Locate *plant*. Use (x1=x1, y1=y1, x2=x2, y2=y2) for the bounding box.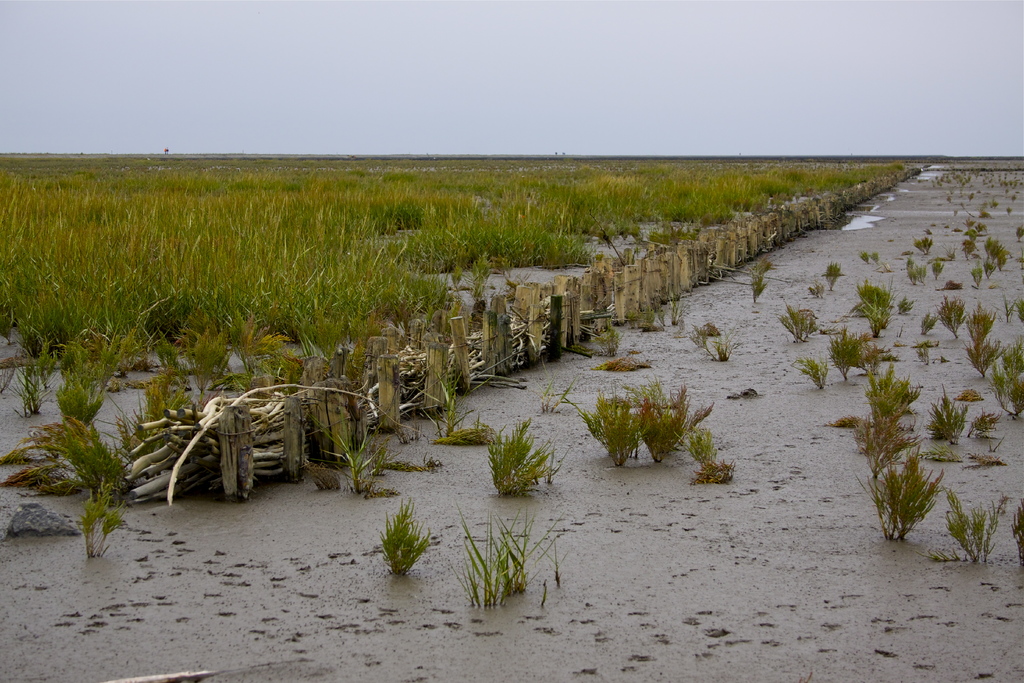
(x1=940, y1=240, x2=959, y2=261).
